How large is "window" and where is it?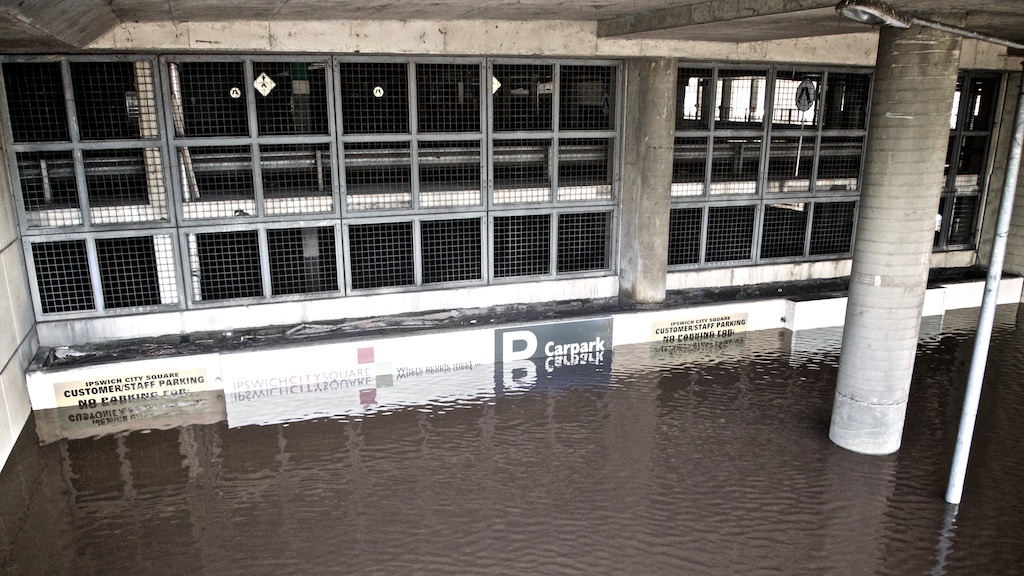
Bounding box: pyautogui.locateOnScreen(490, 127, 627, 199).
